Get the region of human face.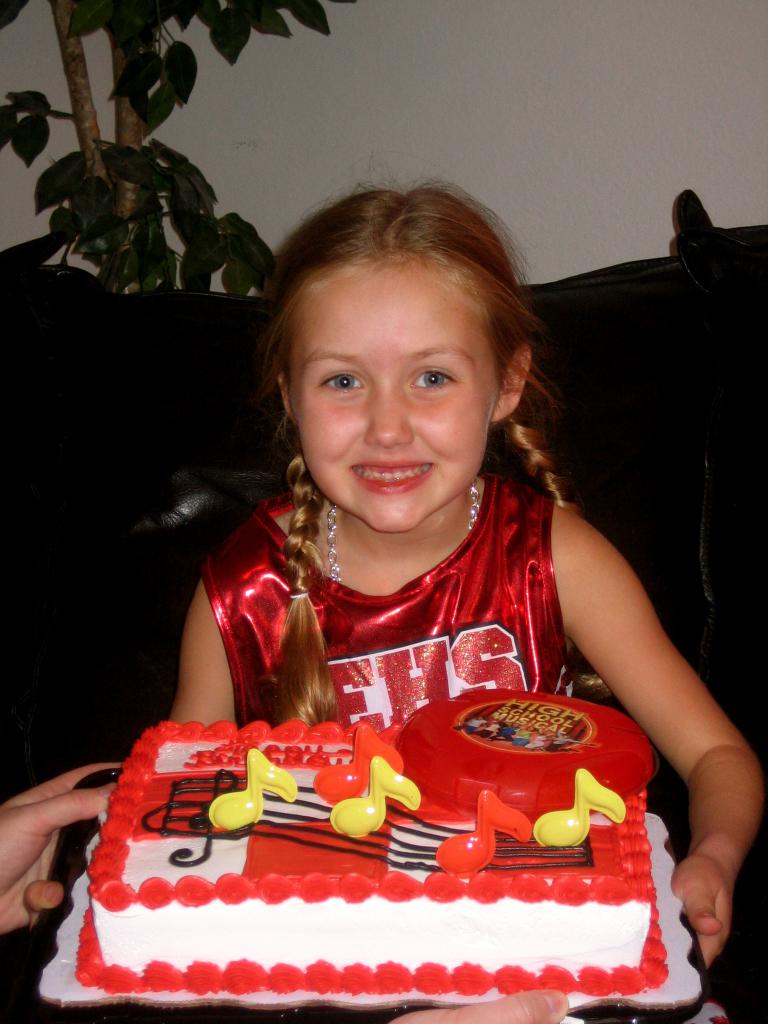
locate(282, 270, 502, 532).
